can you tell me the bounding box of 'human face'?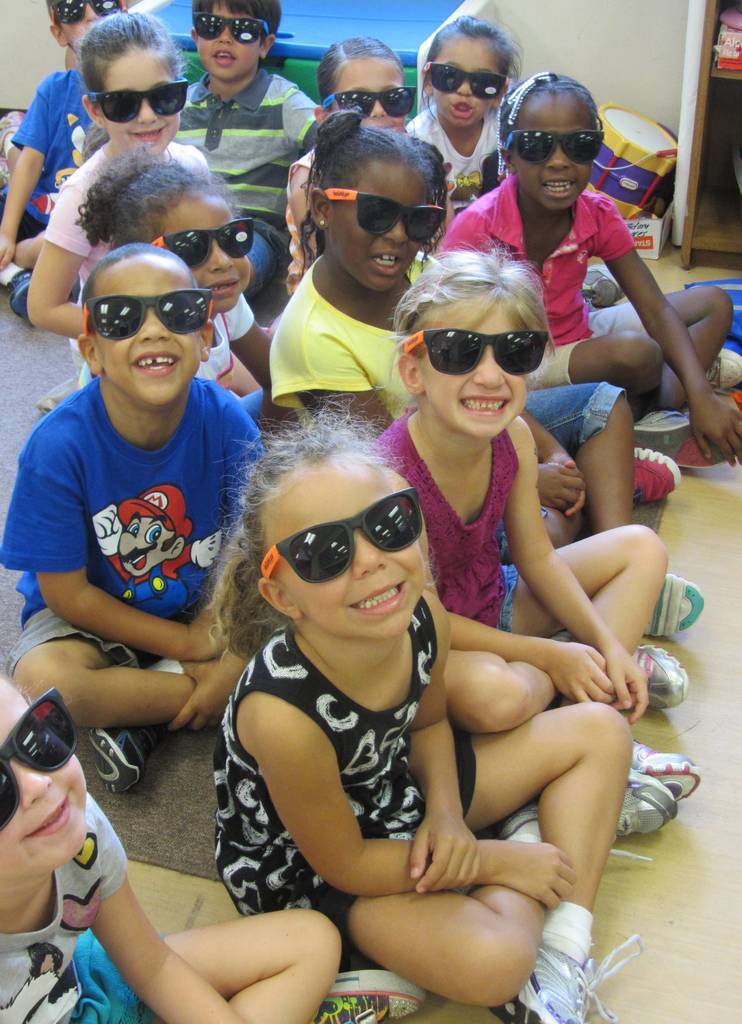
BBox(261, 452, 419, 638).
